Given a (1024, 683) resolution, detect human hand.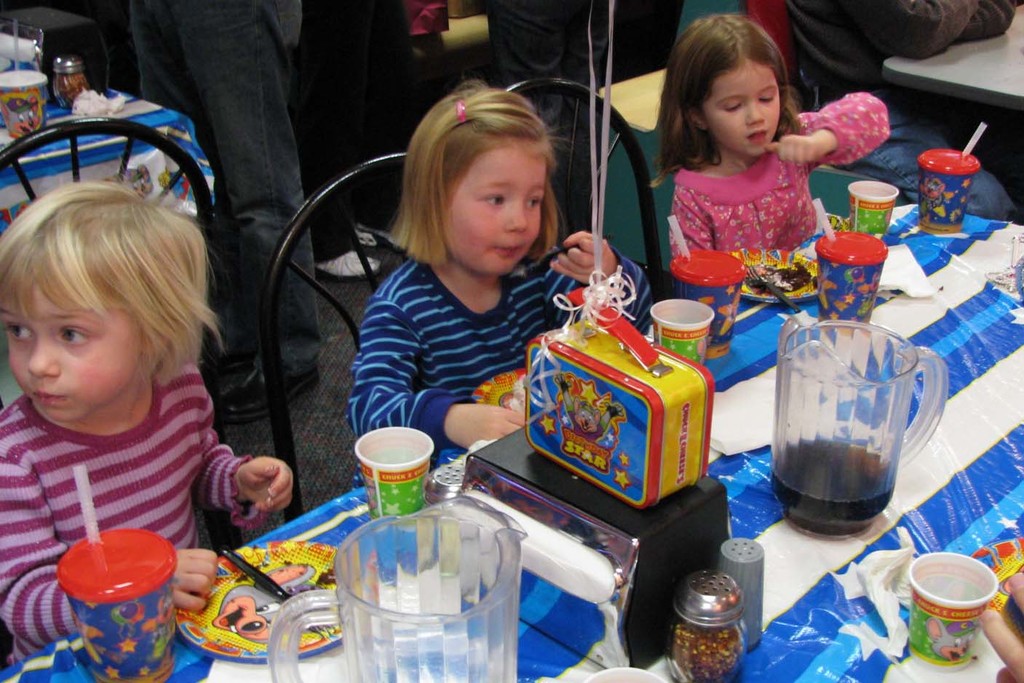
rect(237, 457, 295, 517).
